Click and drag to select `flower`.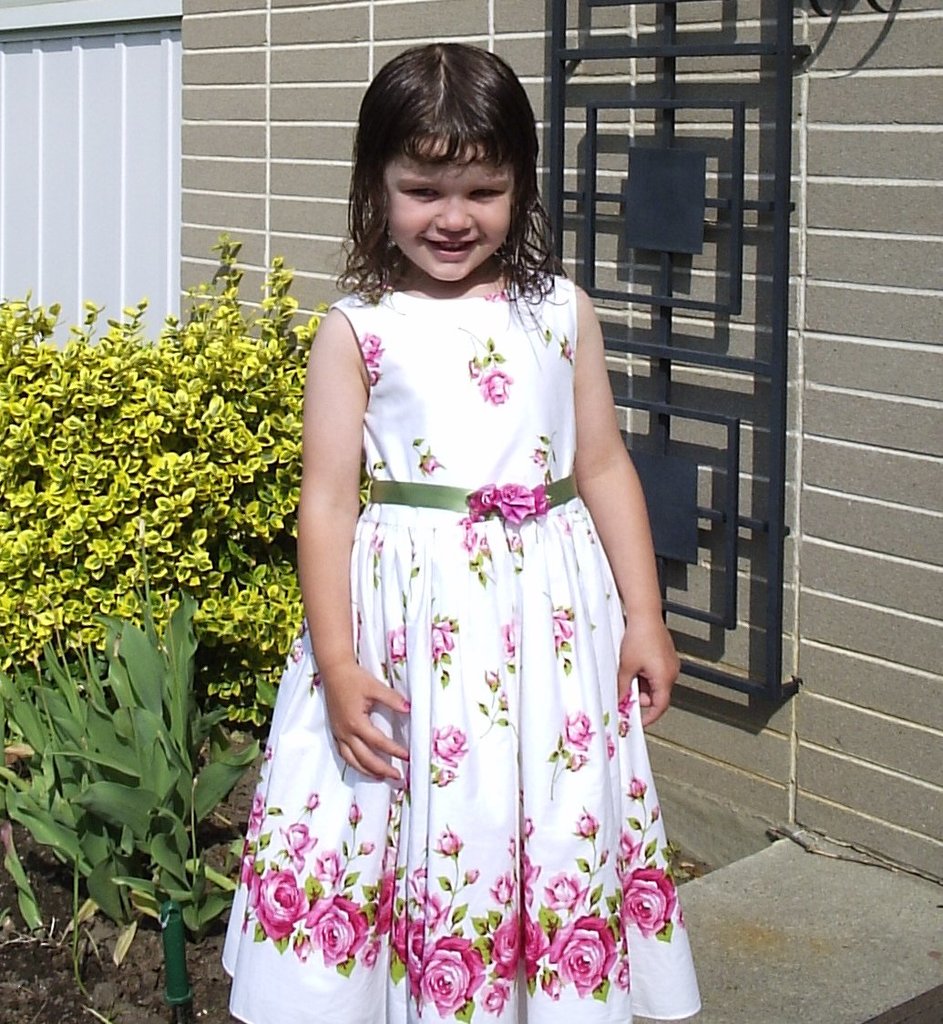
Selection: [428,609,460,657].
